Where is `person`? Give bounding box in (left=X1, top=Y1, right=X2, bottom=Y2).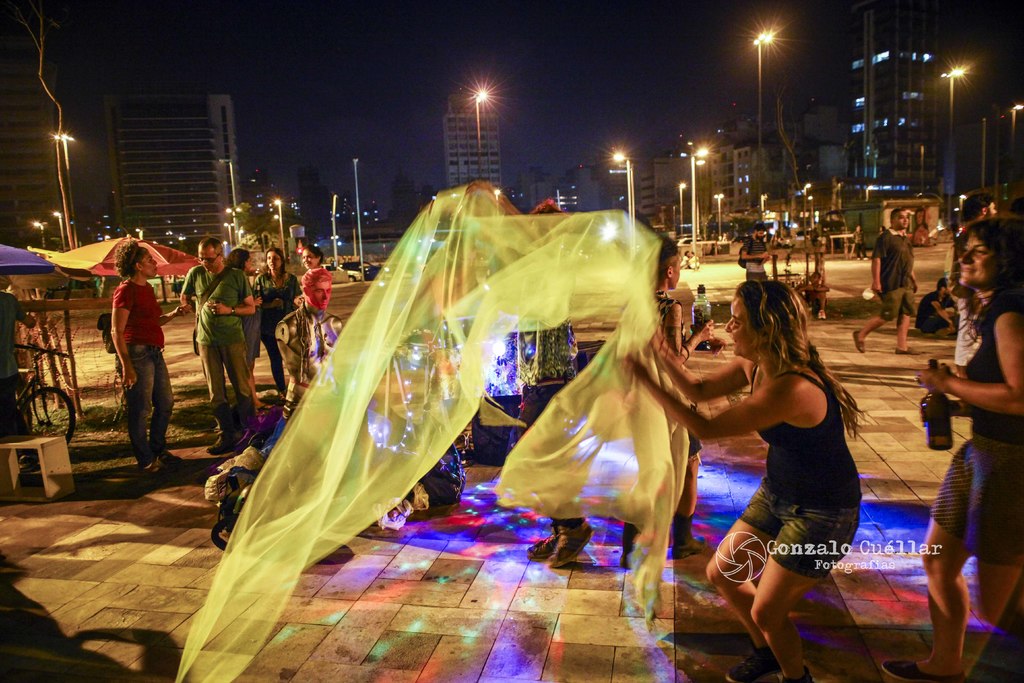
(left=224, top=242, right=262, bottom=380).
